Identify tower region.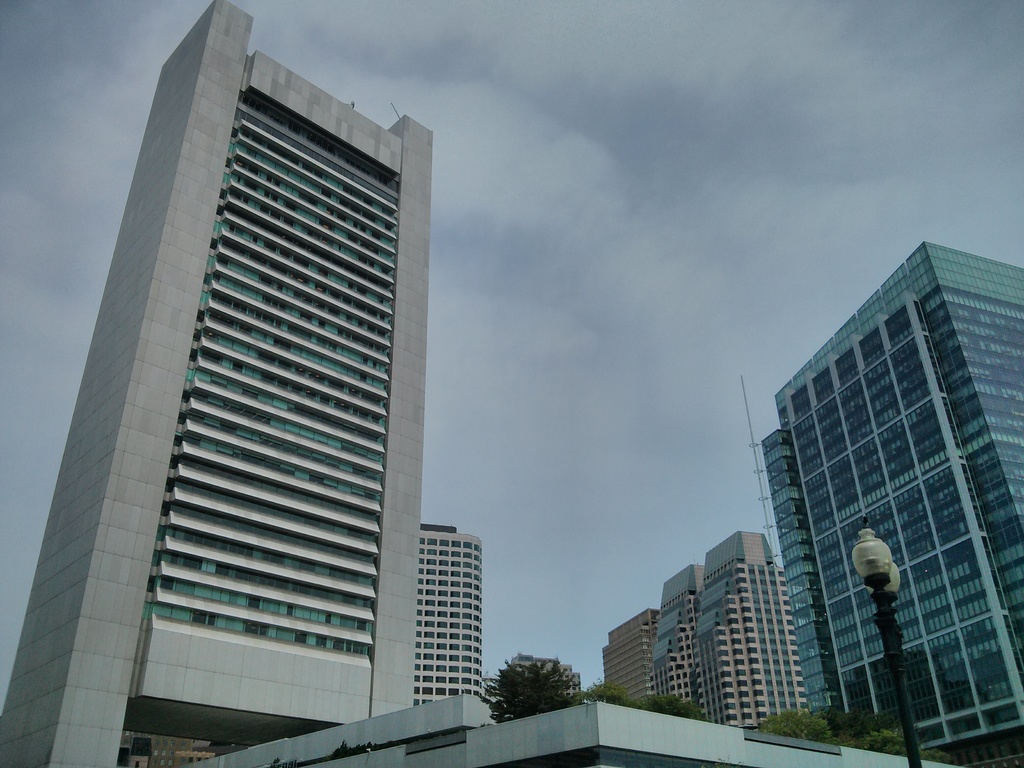
Region: 694,531,815,726.
